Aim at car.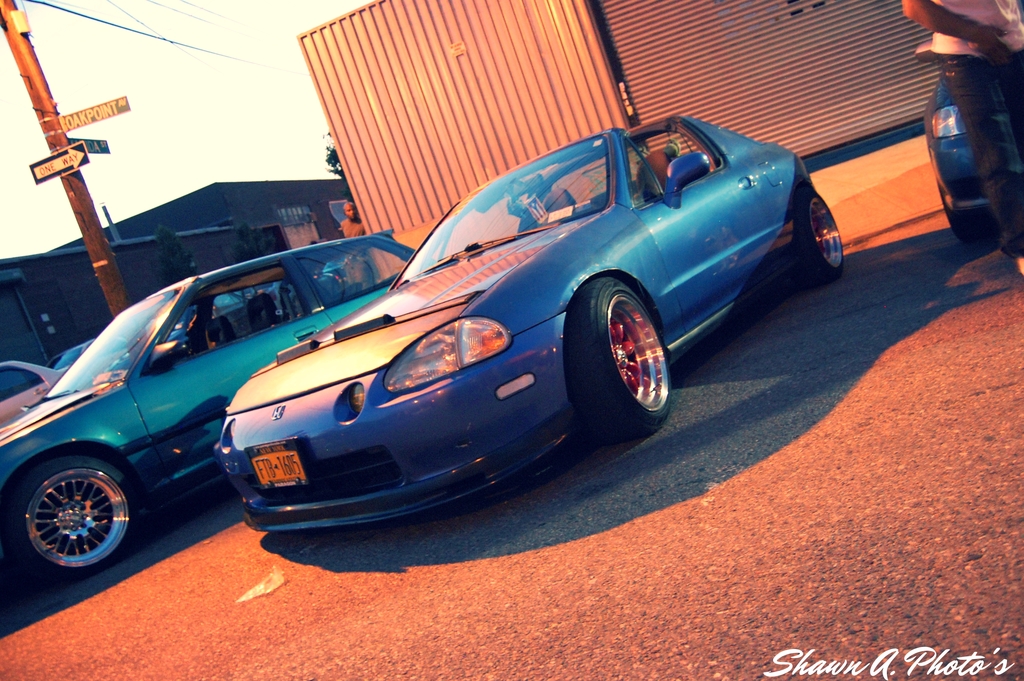
Aimed at (916, 0, 1023, 243).
